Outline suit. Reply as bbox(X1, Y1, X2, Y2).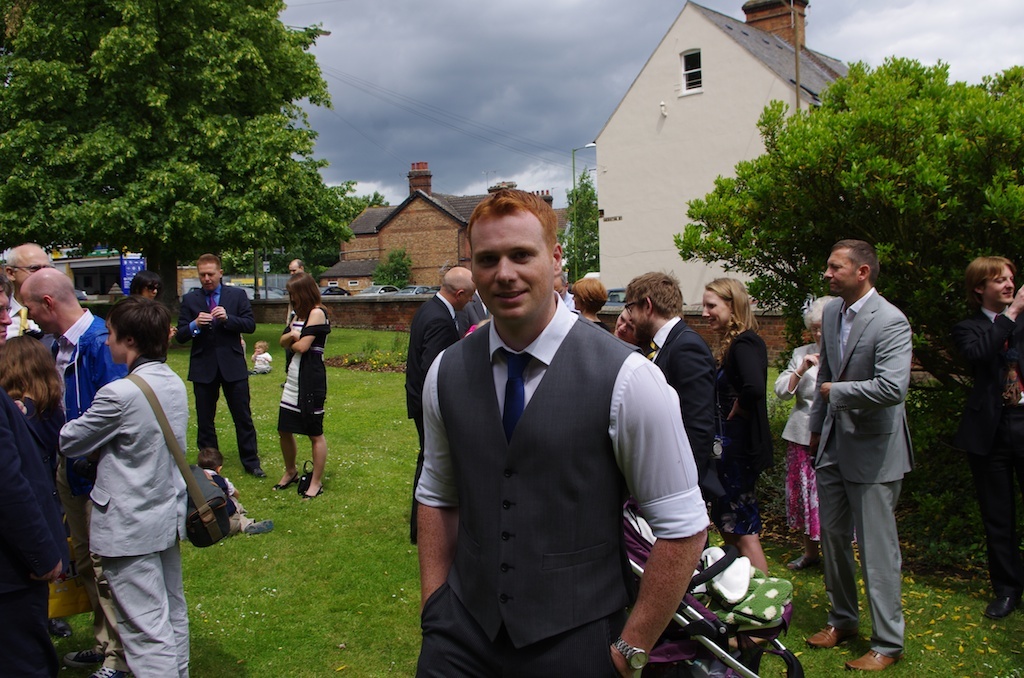
bbox(647, 312, 714, 503).
